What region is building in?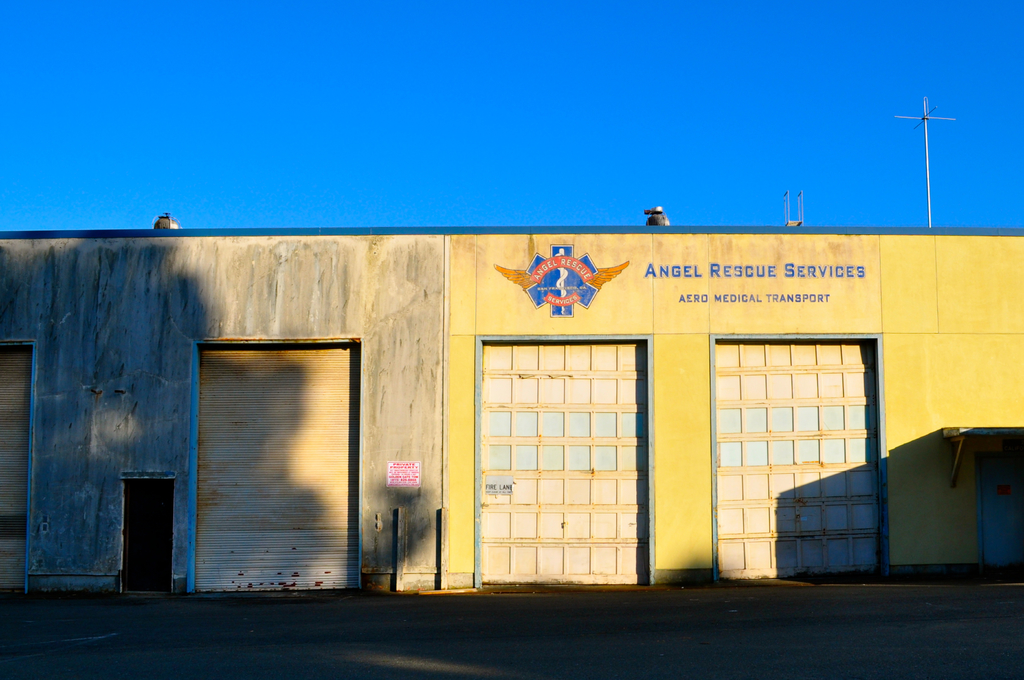
[x1=0, y1=109, x2=1023, y2=646].
